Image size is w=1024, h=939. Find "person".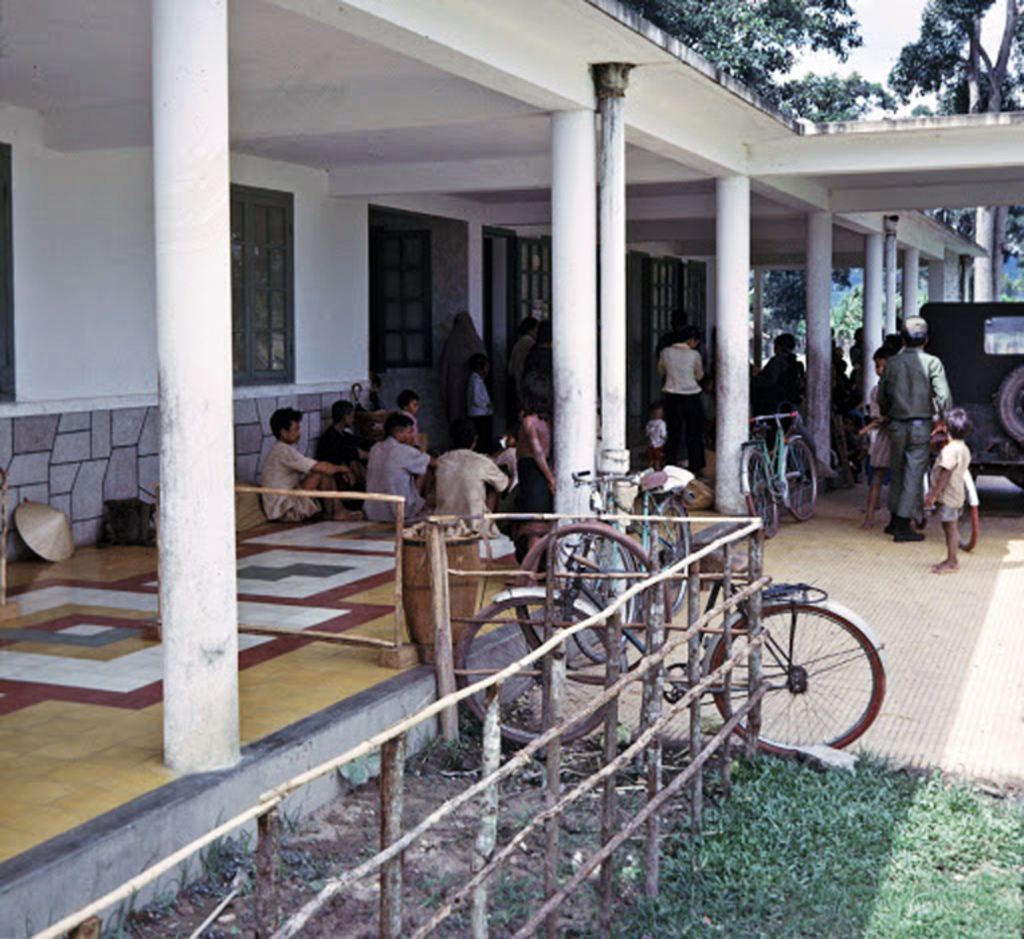
pyautogui.locateOnScreen(432, 423, 509, 538).
